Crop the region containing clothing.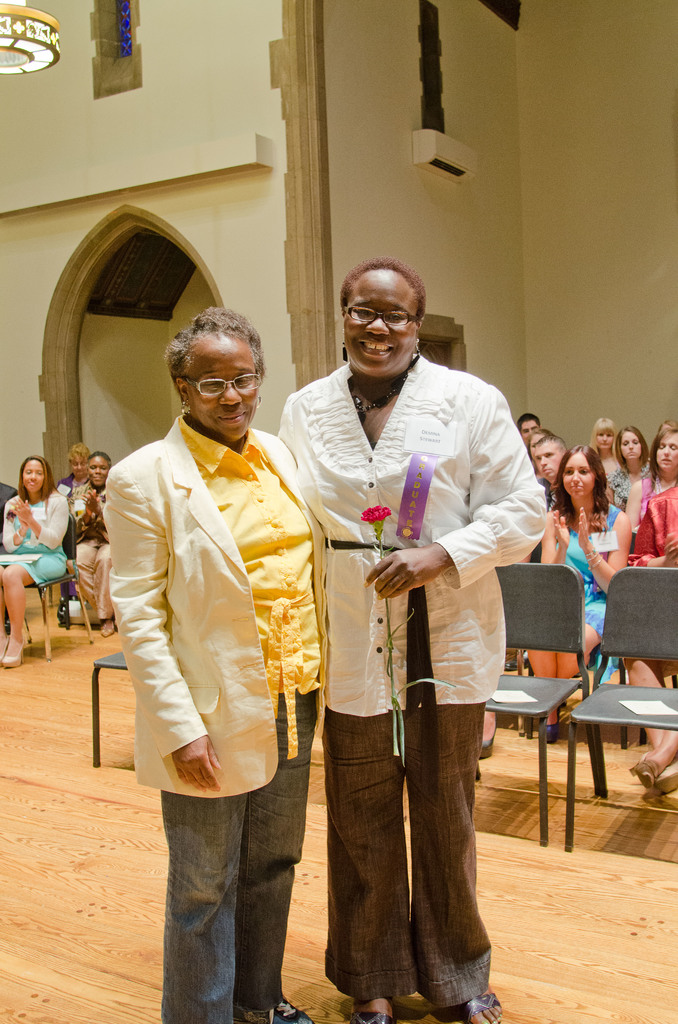
Crop region: [left=64, top=486, right=108, bottom=625].
